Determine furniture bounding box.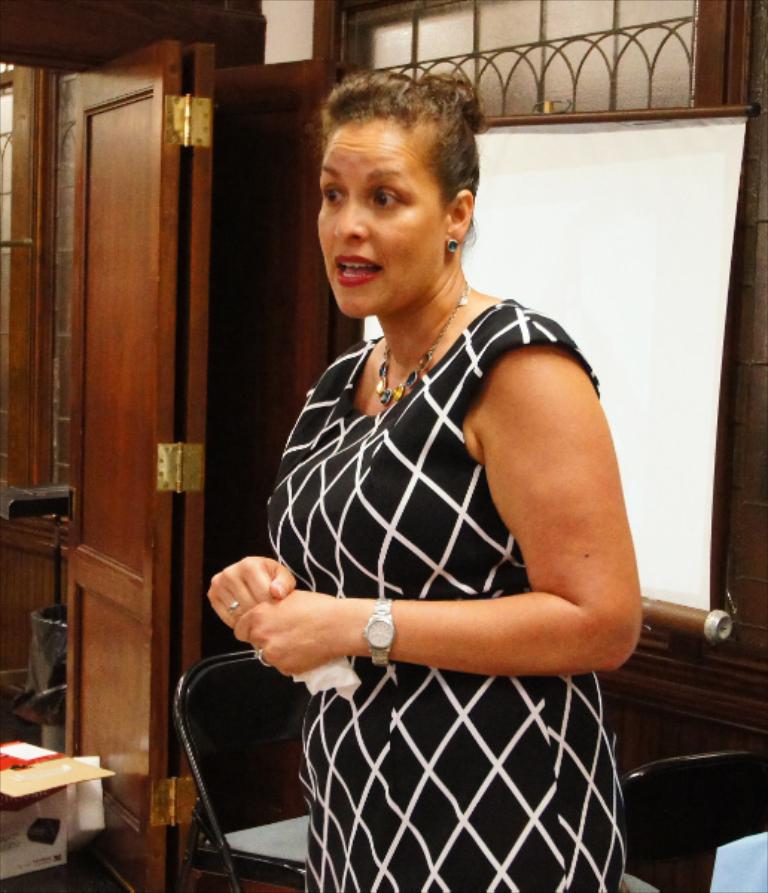
Determined: box=[173, 656, 308, 892].
